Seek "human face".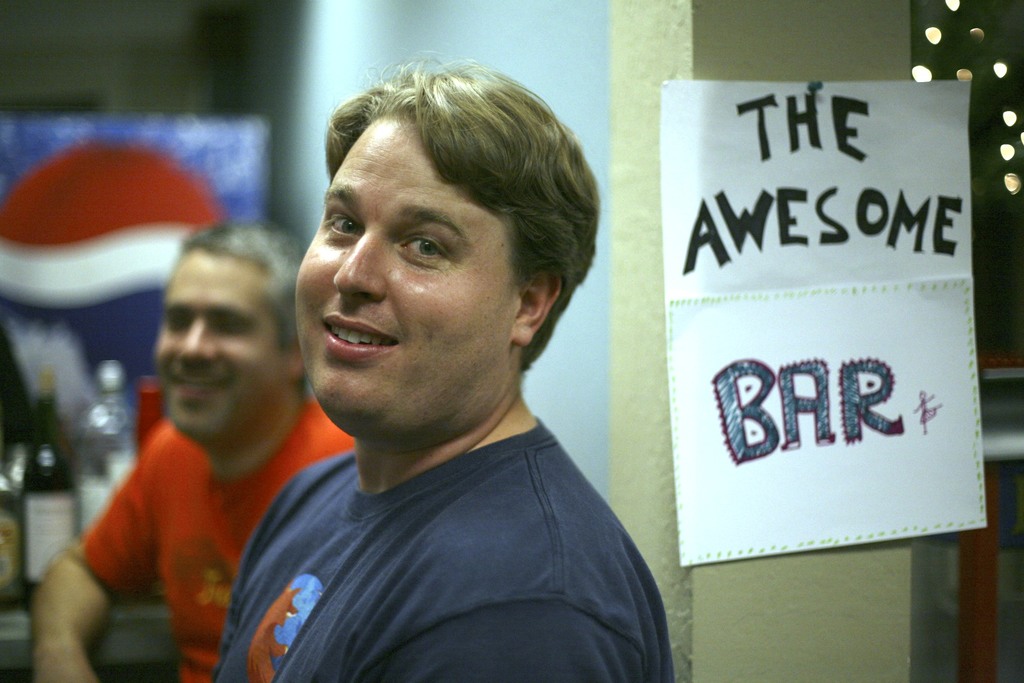
[150,245,294,432].
